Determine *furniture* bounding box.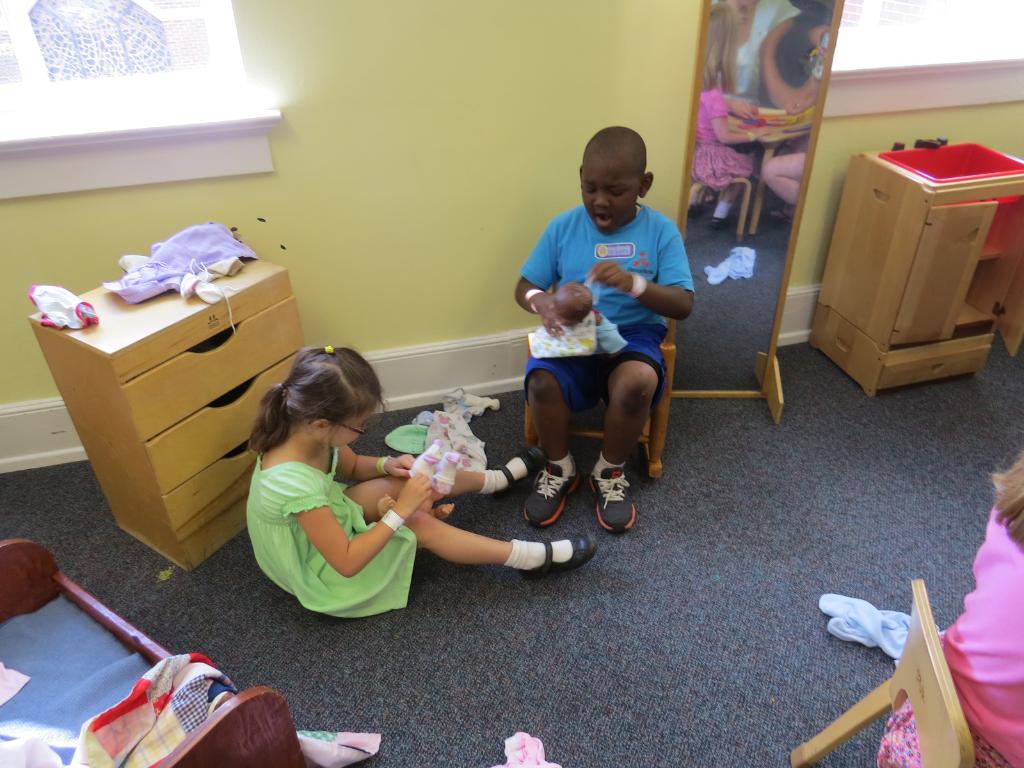
Determined: [1, 532, 302, 767].
